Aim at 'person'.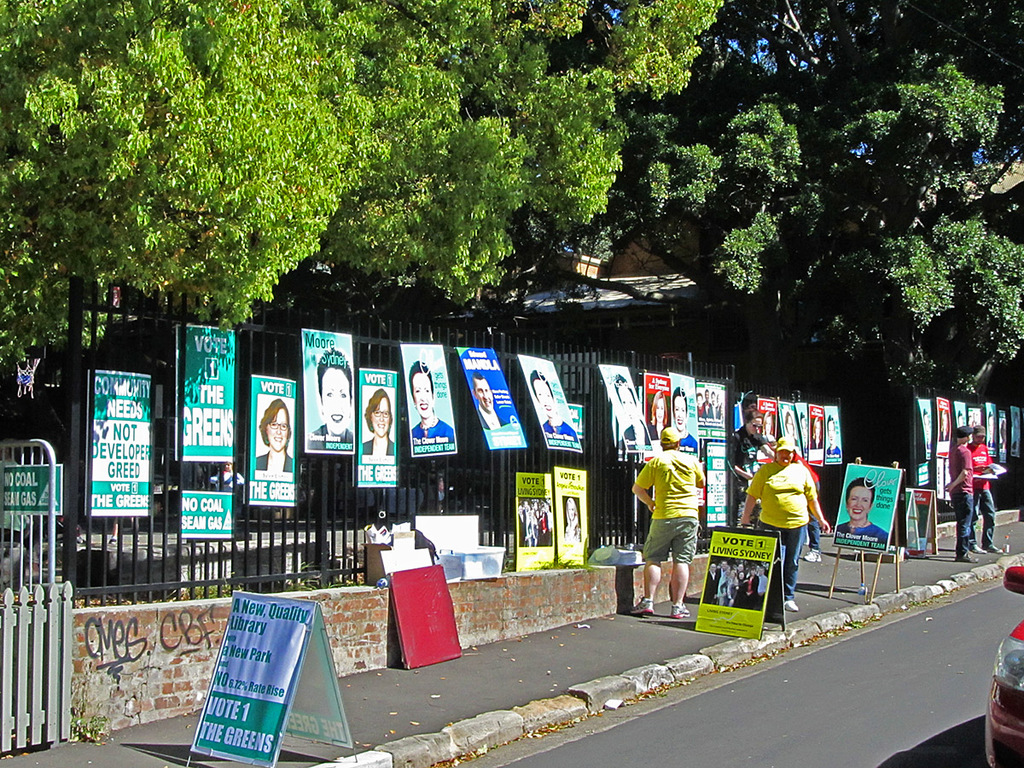
Aimed at box=[255, 389, 298, 474].
